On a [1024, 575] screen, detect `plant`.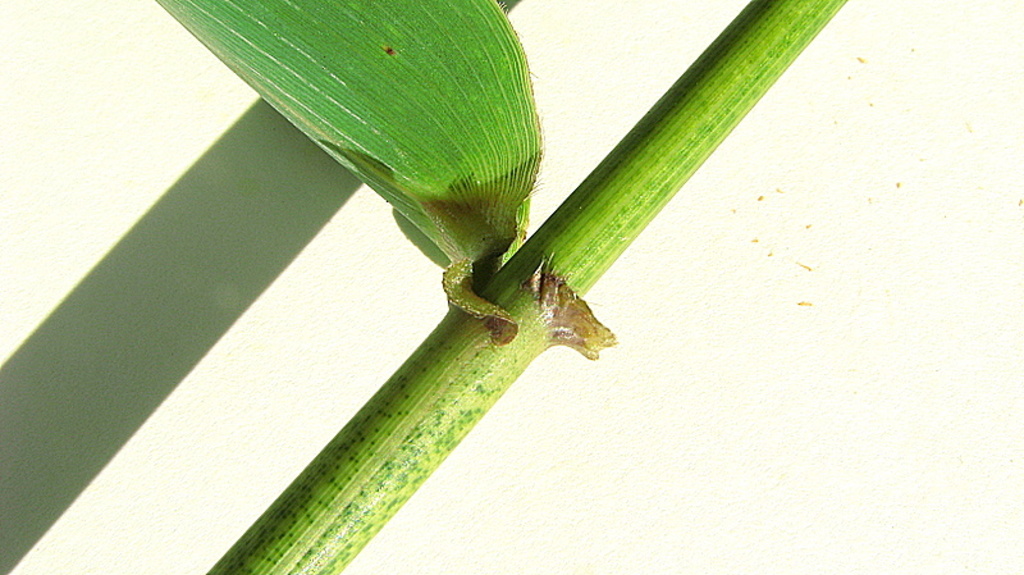
left=225, top=0, right=844, bottom=574.
